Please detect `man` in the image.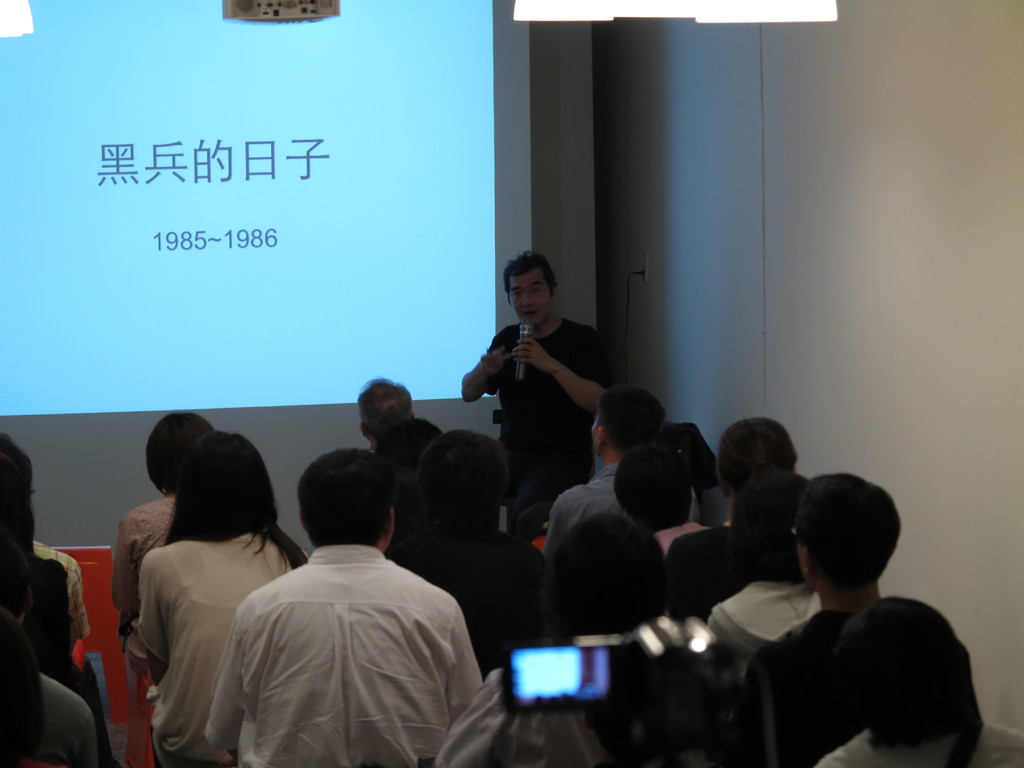
(461,248,612,545).
